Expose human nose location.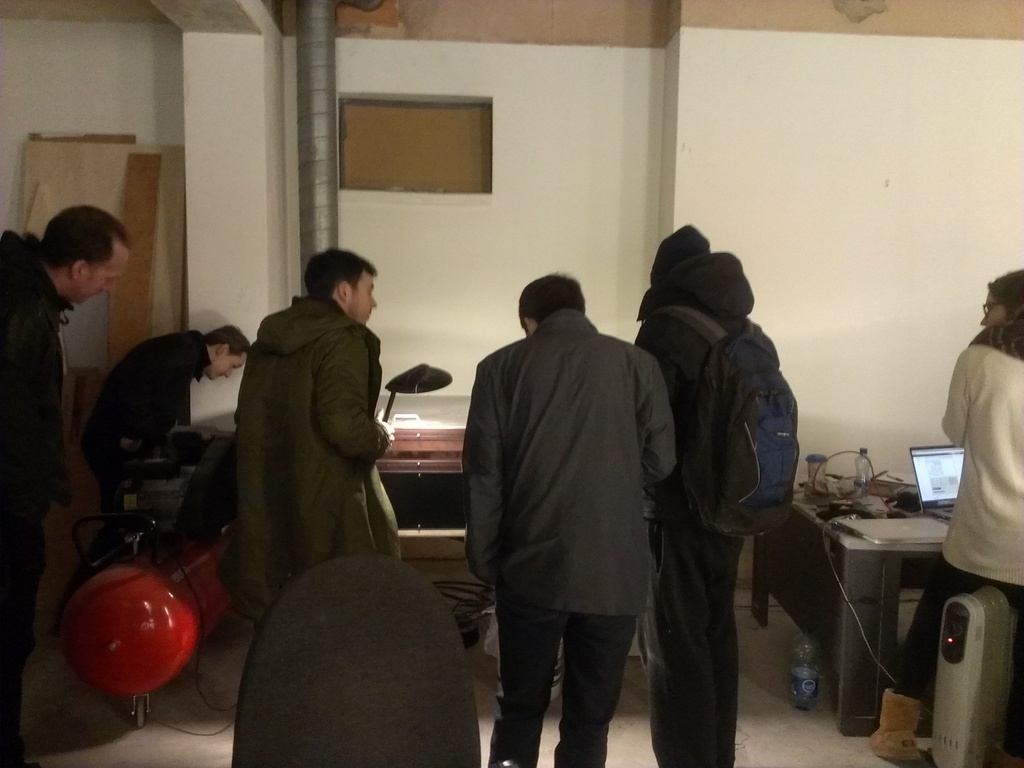
Exposed at locate(371, 294, 376, 305).
